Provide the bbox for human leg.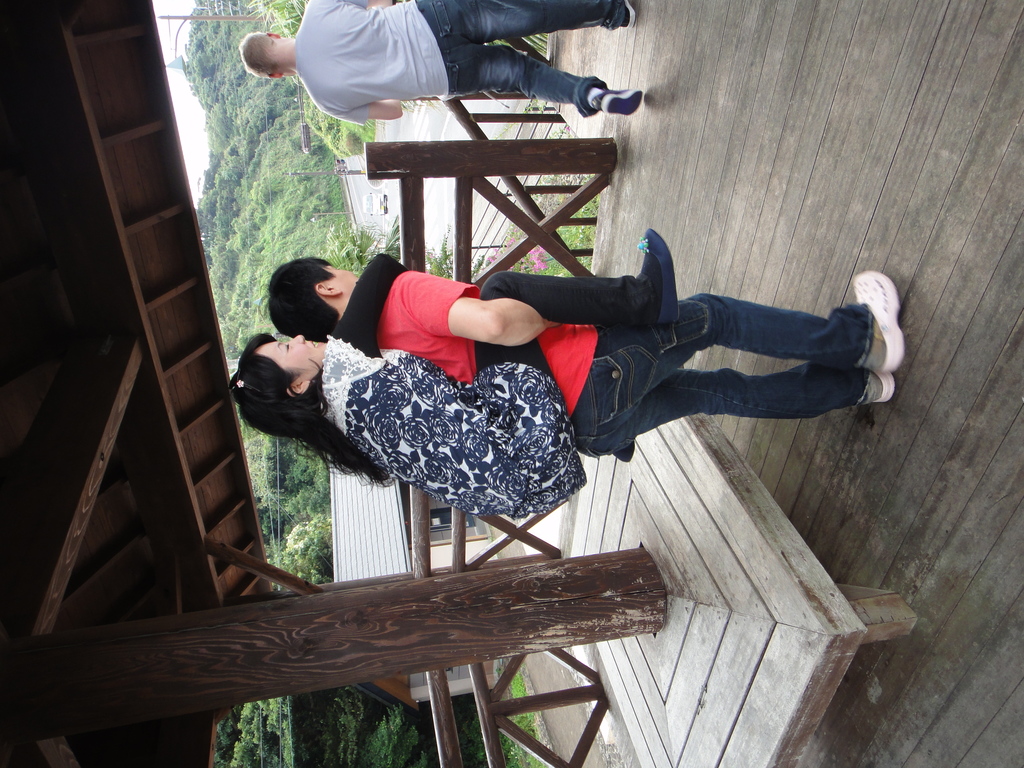
(465,228,673,385).
